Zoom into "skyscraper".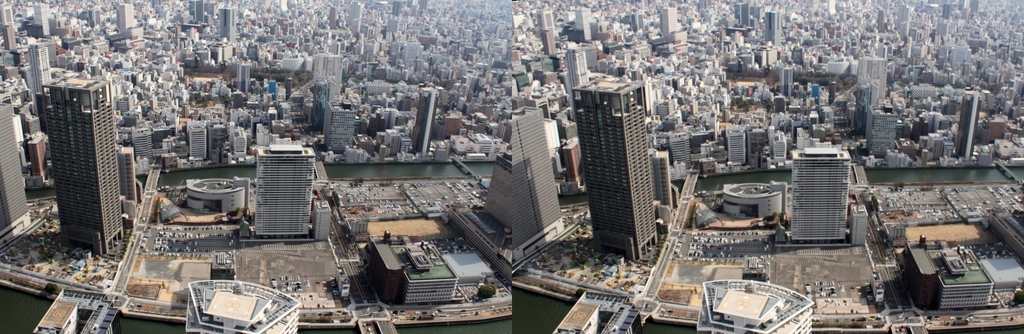
Zoom target: BBox(792, 147, 853, 254).
